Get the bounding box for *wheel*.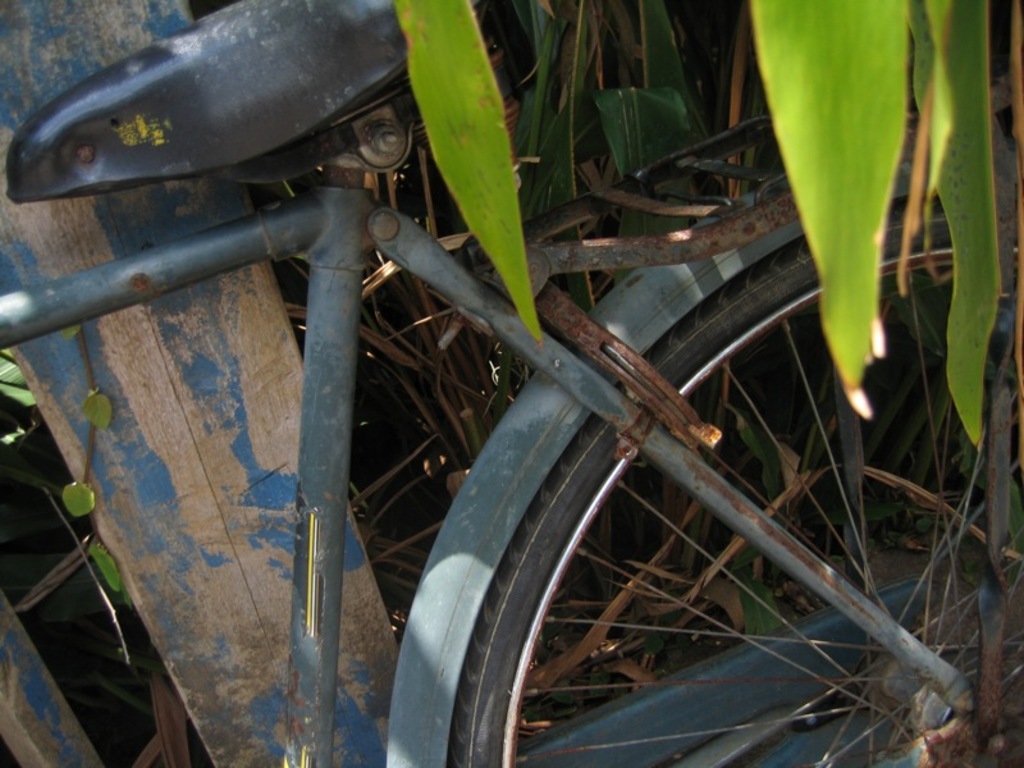
left=378, top=212, right=1023, bottom=767.
